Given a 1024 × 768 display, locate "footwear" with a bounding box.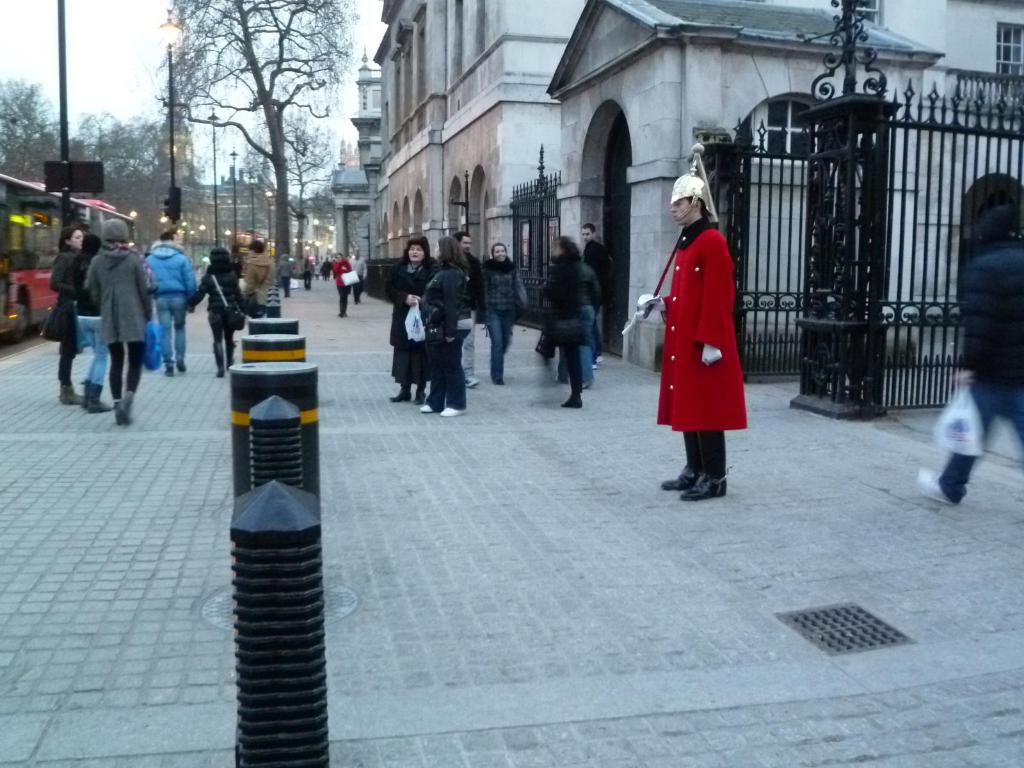
Located: 212,348,227,379.
